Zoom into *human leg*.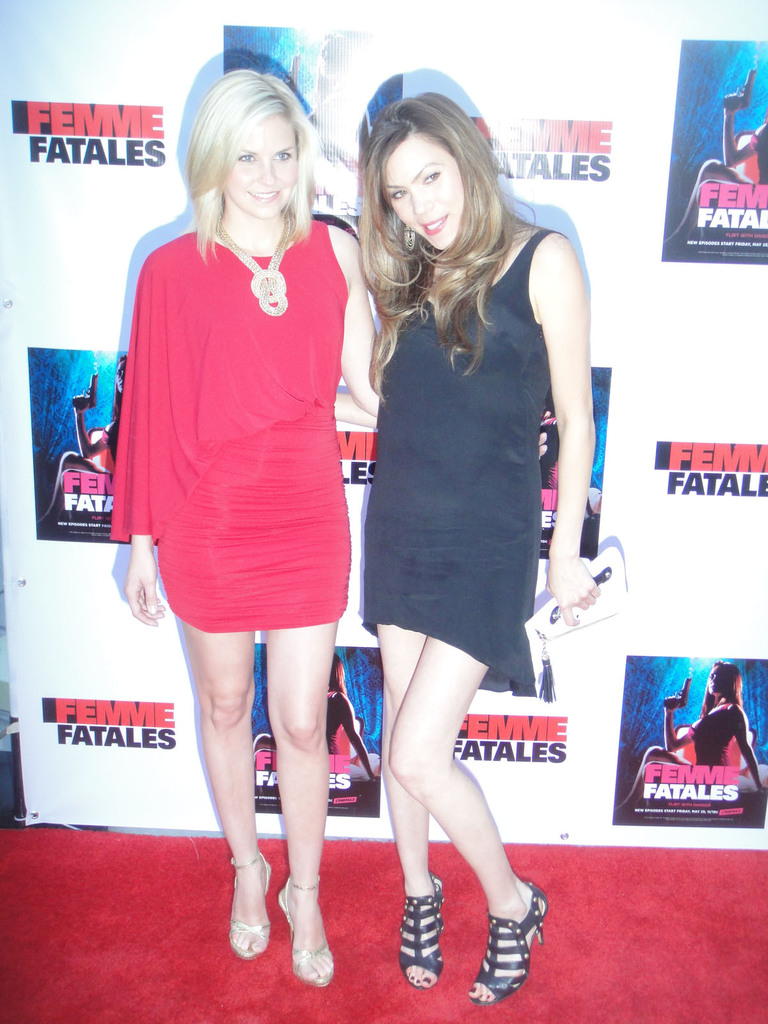
Zoom target: (665,160,742,251).
